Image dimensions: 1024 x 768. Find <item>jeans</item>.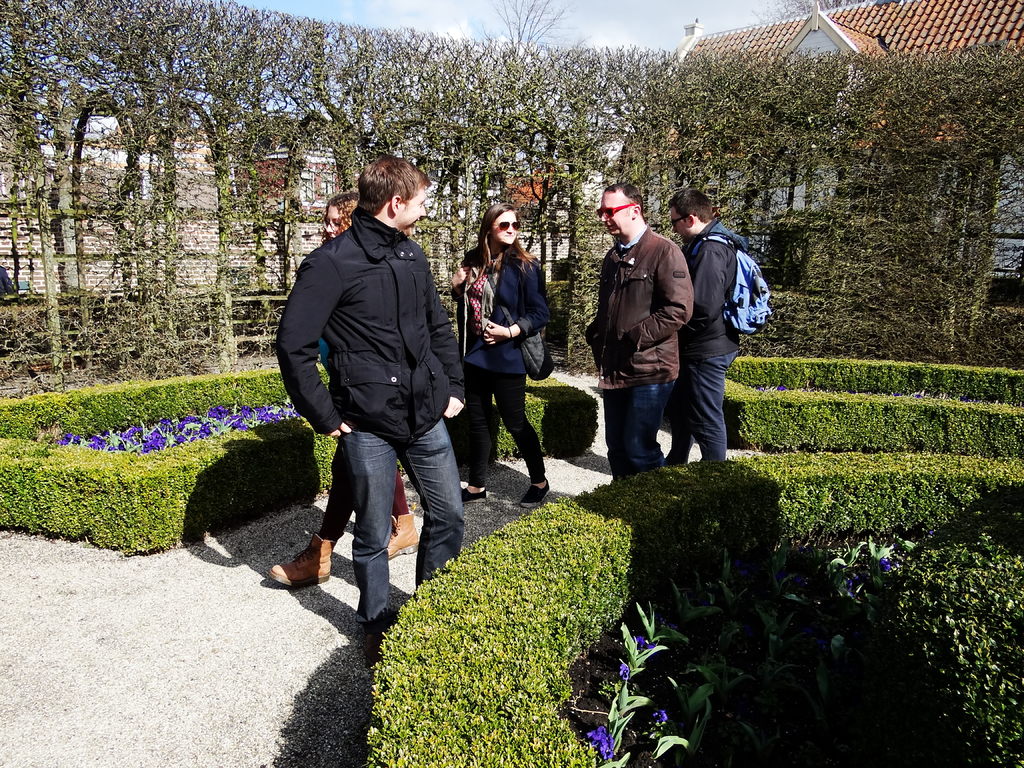
343:415:463:627.
